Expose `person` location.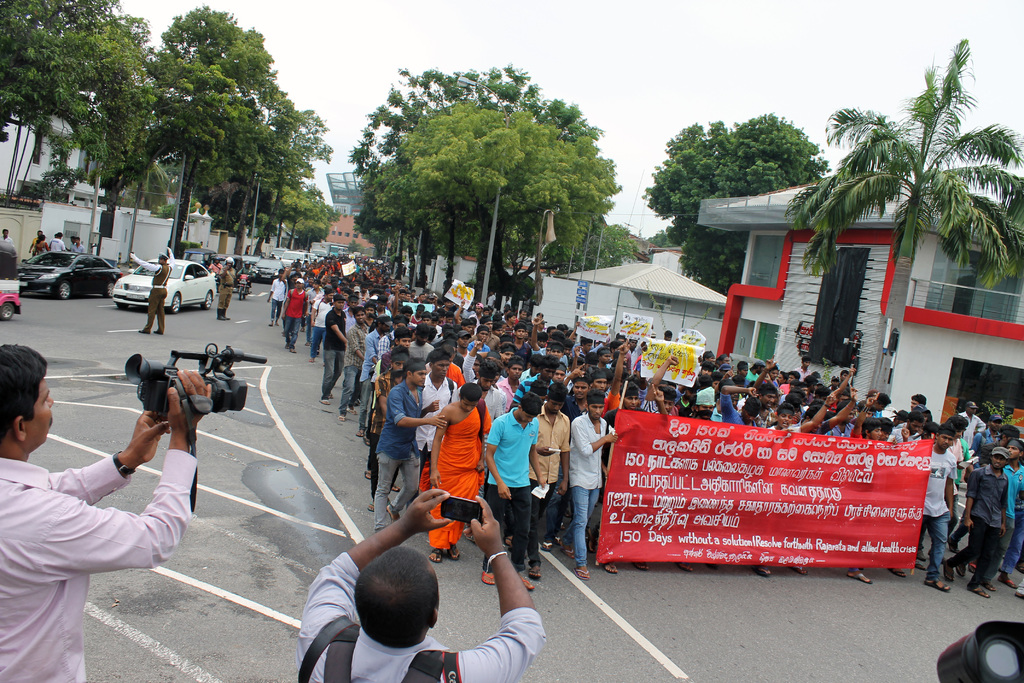
Exposed at BBox(0, 341, 214, 682).
